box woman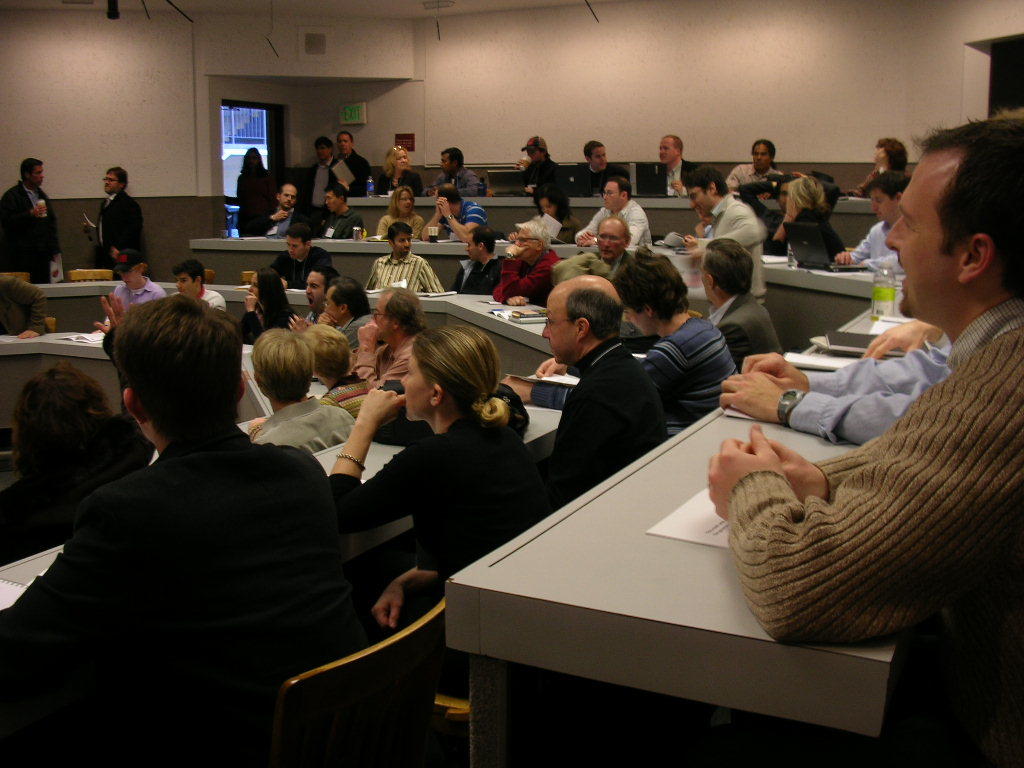
<region>379, 189, 426, 238</region>
